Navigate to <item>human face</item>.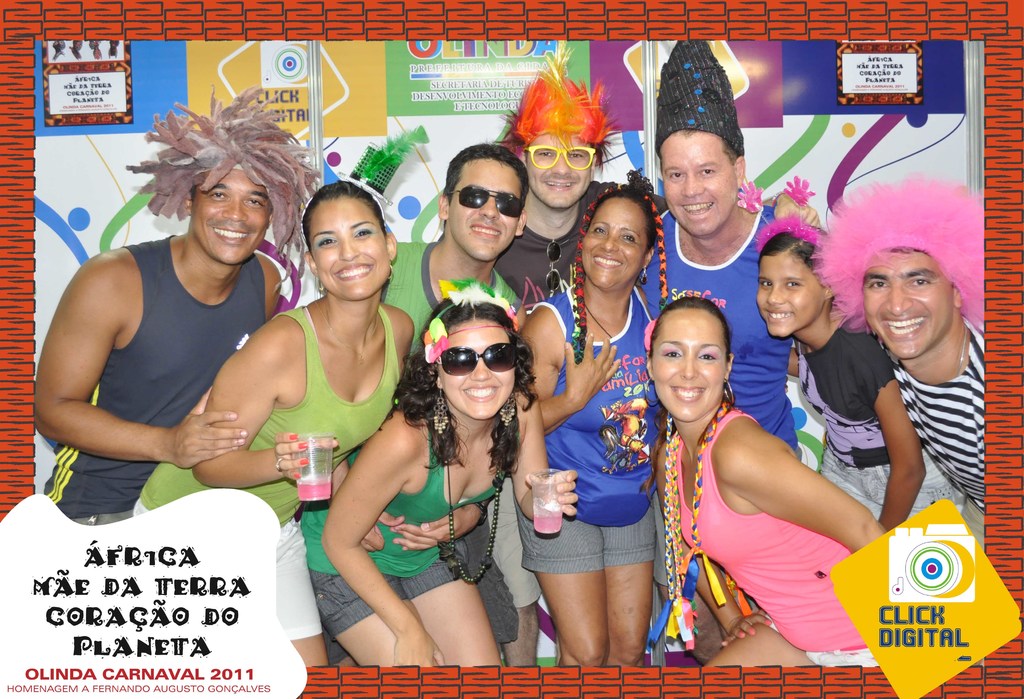
Navigation target: x1=860, y1=252, x2=957, y2=364.
